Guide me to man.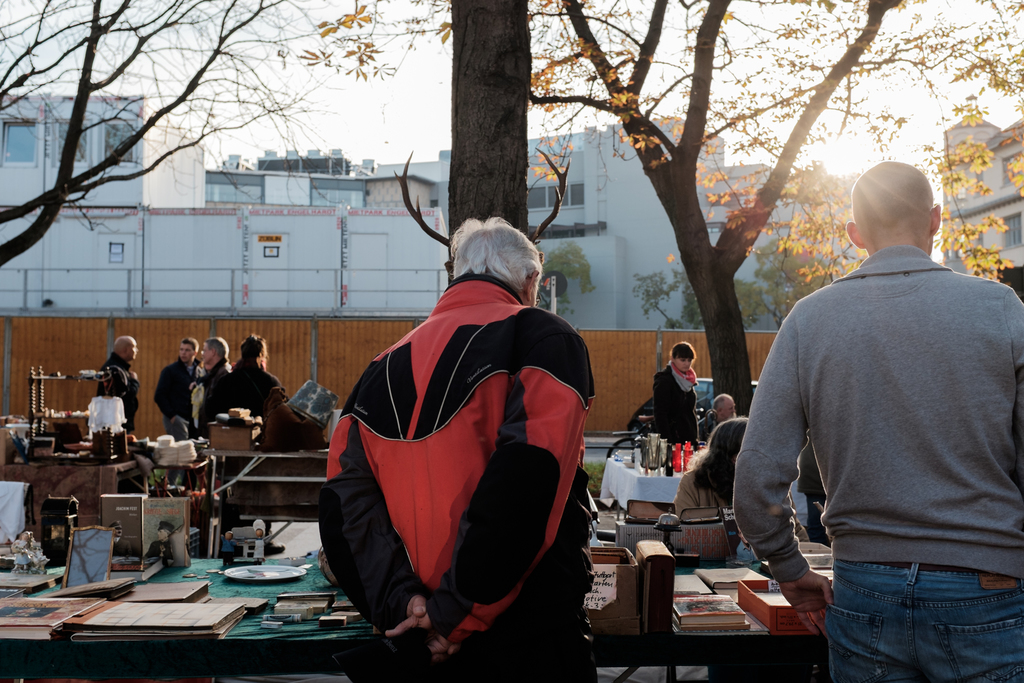
Guidance: <region>191, 334, 237, 431</region>.
